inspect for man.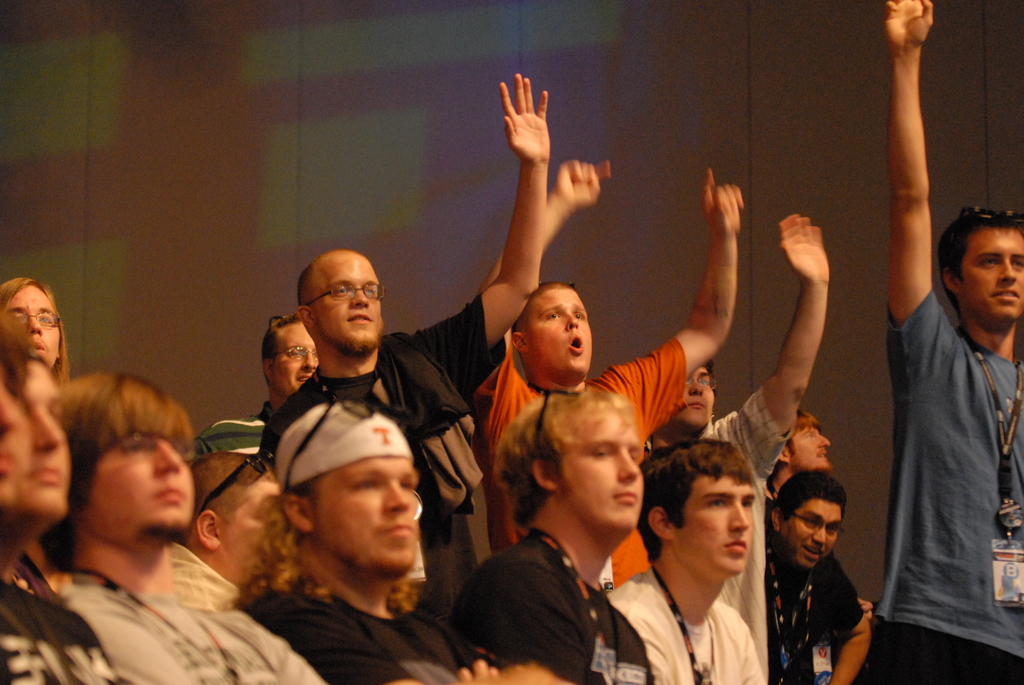
Inspection: crop(475, 157, 749, 595).
